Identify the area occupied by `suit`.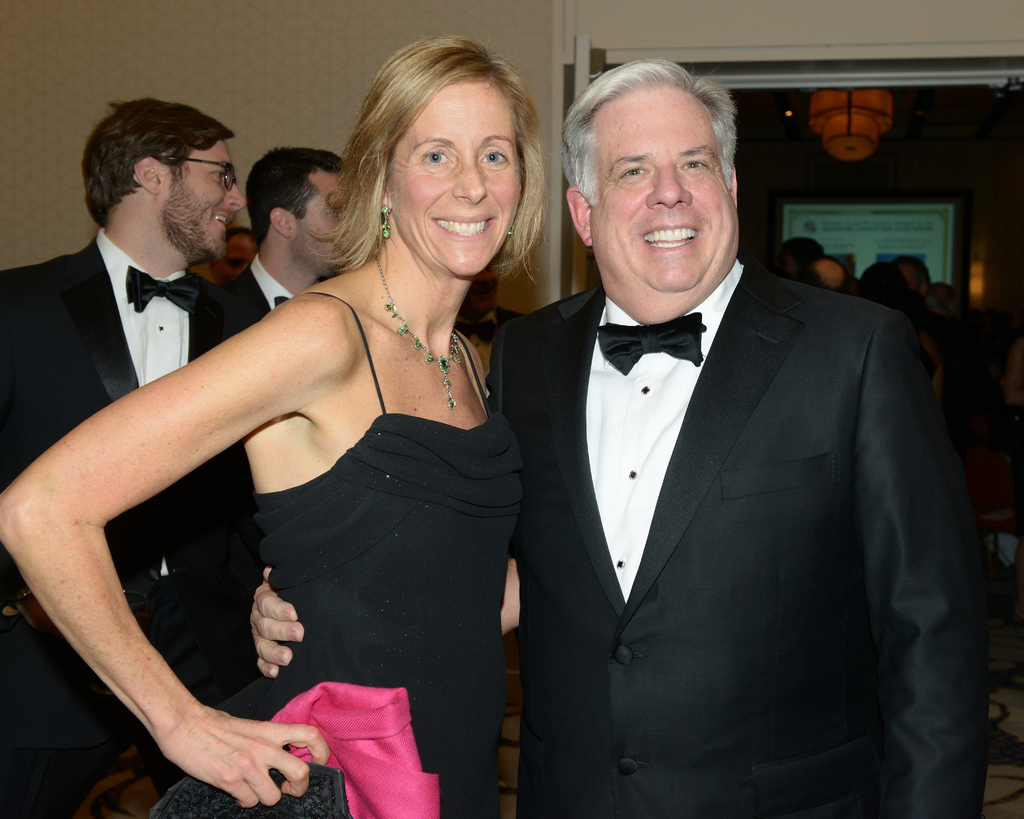
Area: 490/249/1002/818.
